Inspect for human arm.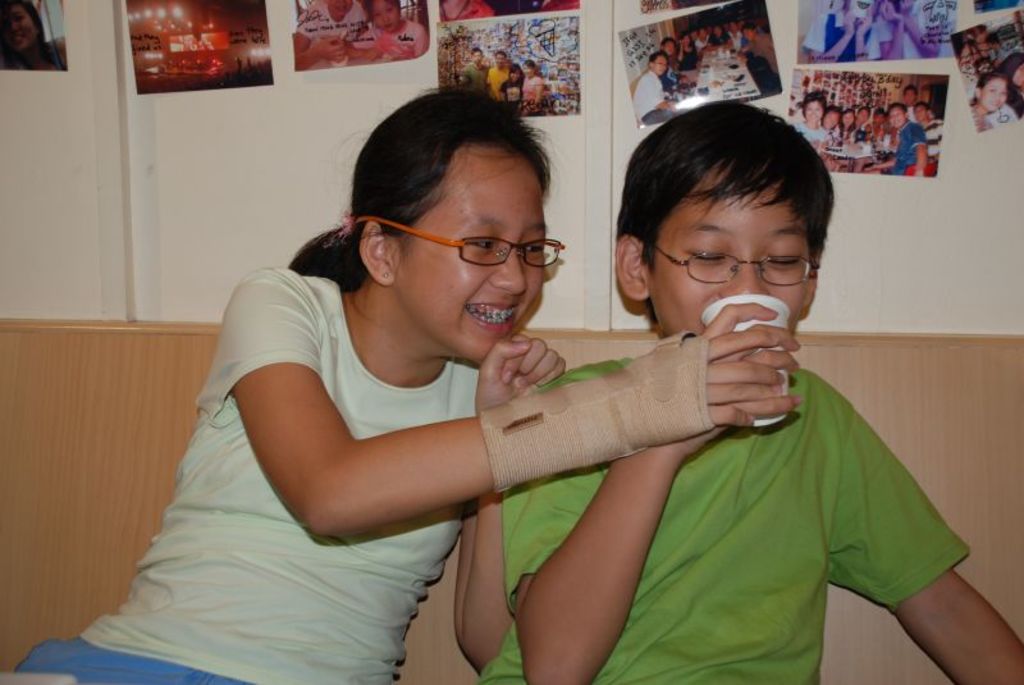
Inspection: region(878, 0, 905, 61).
